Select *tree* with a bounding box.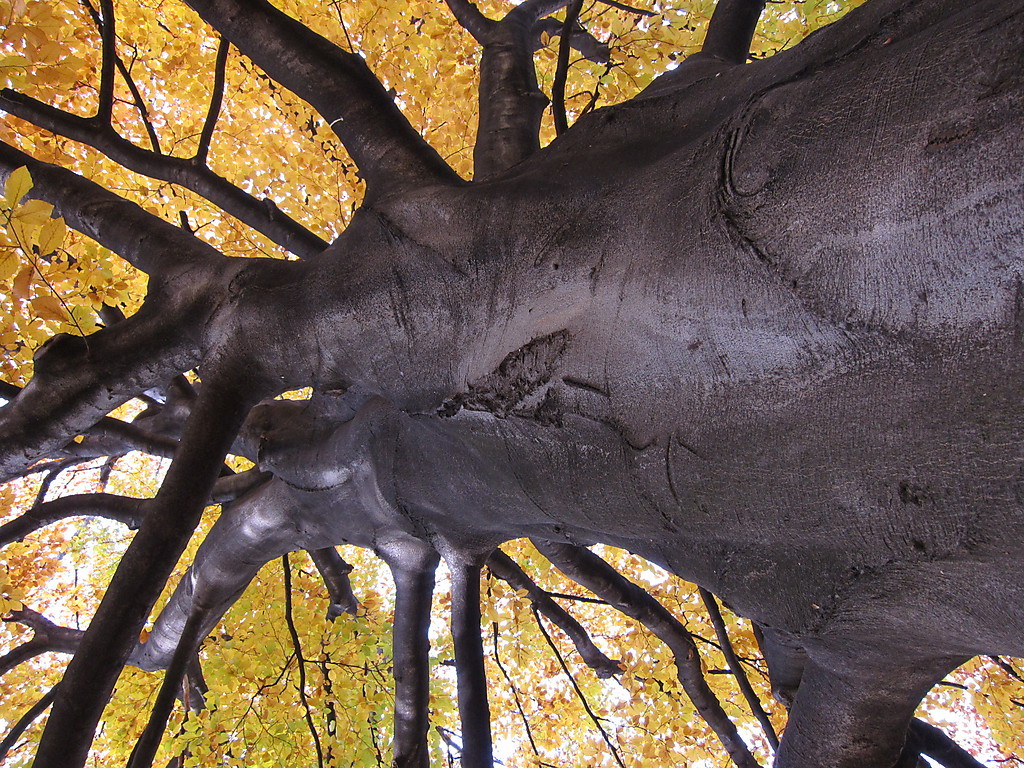
{"x1": 0, "y1": 0, "x2": 940, "y2": 749}.
